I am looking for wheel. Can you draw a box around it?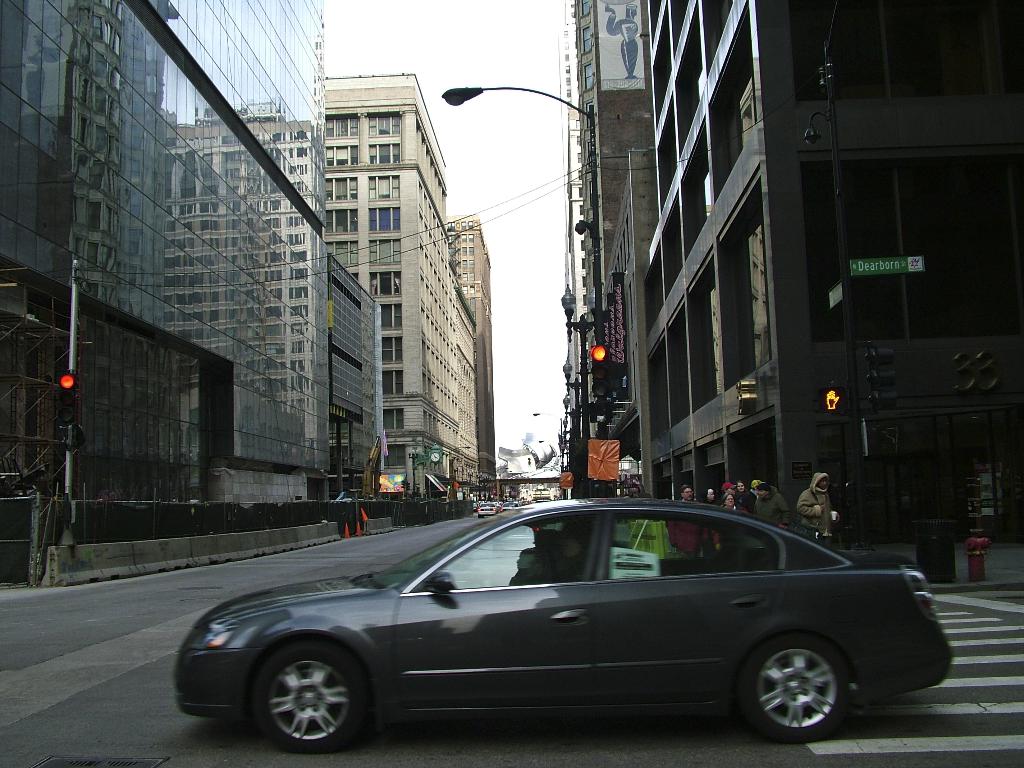
Sure, the bounding box is {"left": 477, "top": 513, "right": 483, "bottom": 521}.
